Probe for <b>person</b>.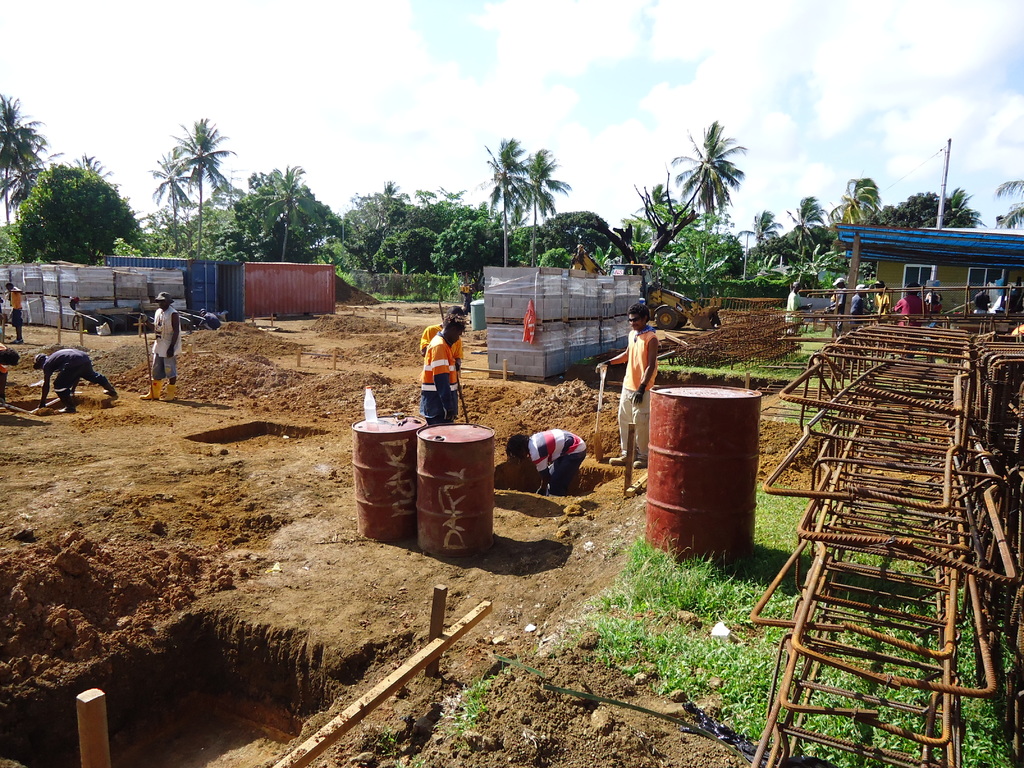
Probe result: <bbox>899, 286, 917, 326</bbox>.
